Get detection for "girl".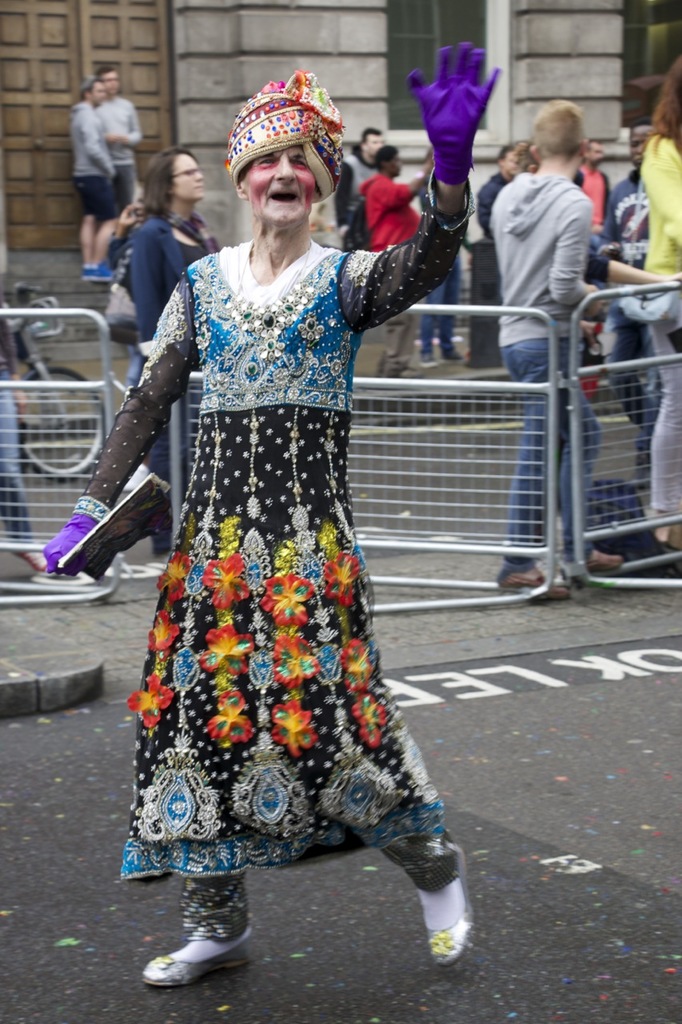
Detection: Rect(131, 146, 225, 348).
